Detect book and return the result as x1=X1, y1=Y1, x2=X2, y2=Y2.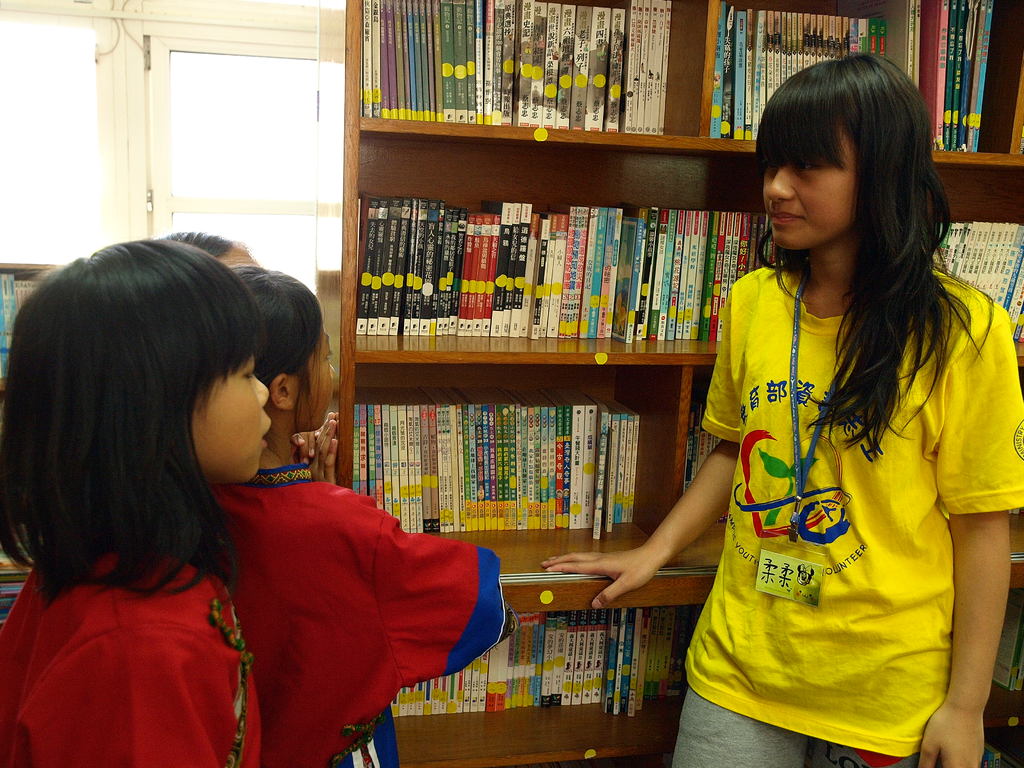
x1=482, y1=203, x2=514, y2=336.
